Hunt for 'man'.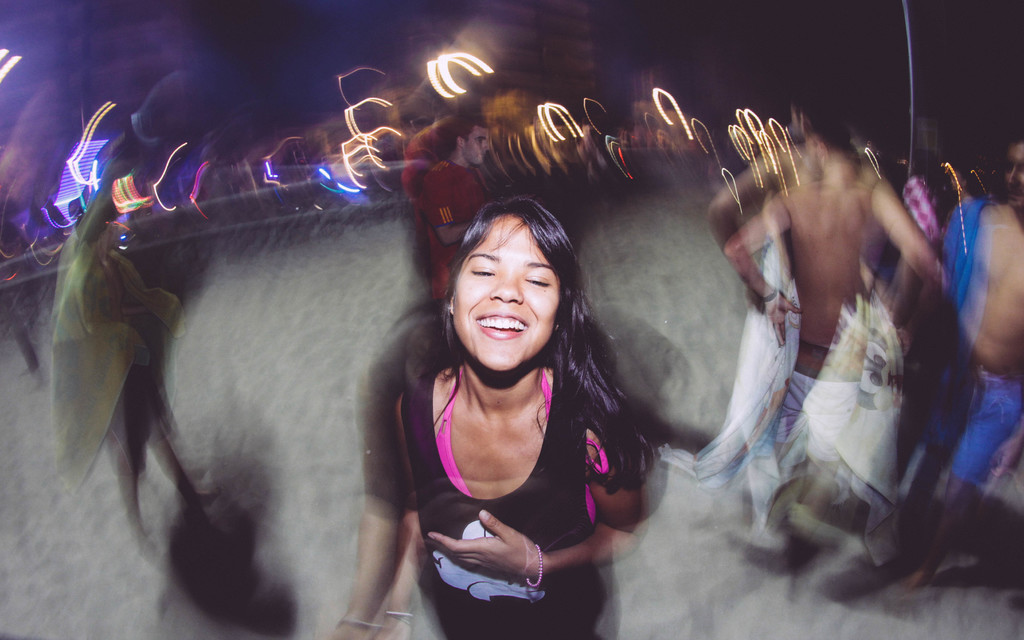
Hunted down at crop(926, 143, 1023, 588).
